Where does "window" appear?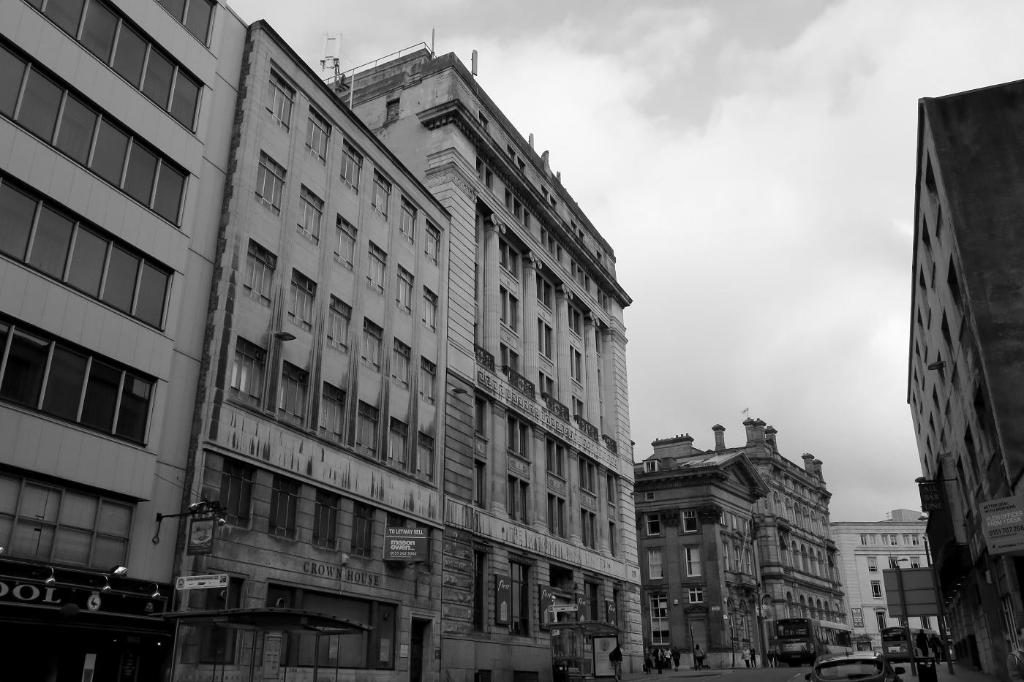
Appears at 388, 418, 409, 476.
